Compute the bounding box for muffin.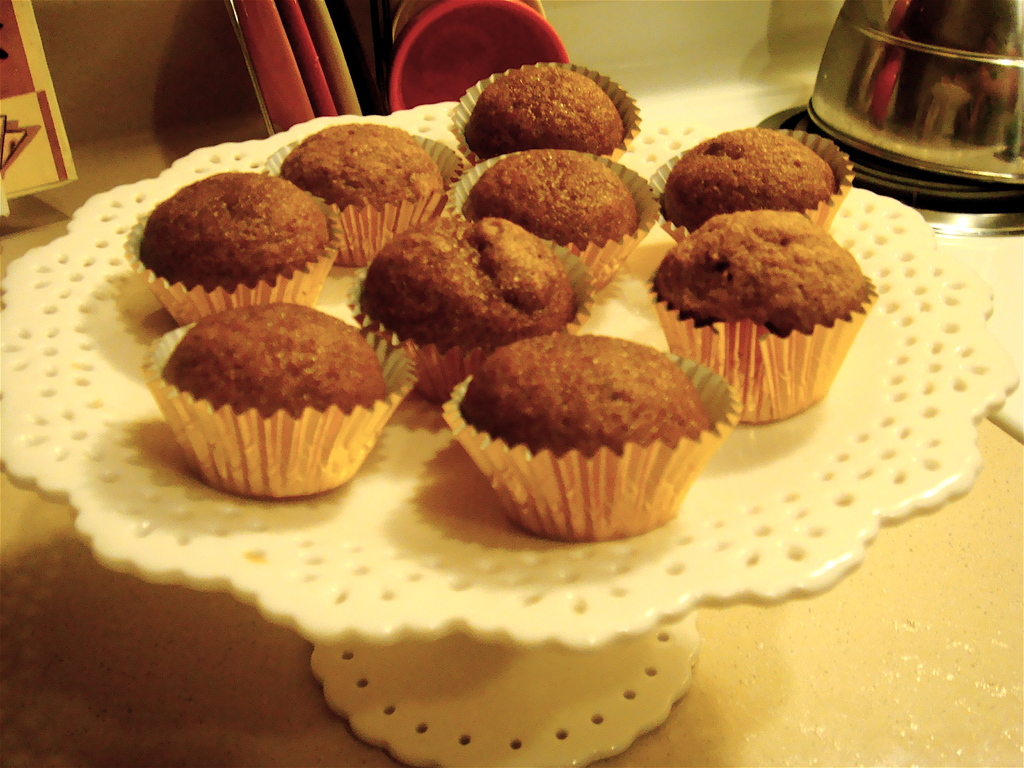
440,147,662,285.
